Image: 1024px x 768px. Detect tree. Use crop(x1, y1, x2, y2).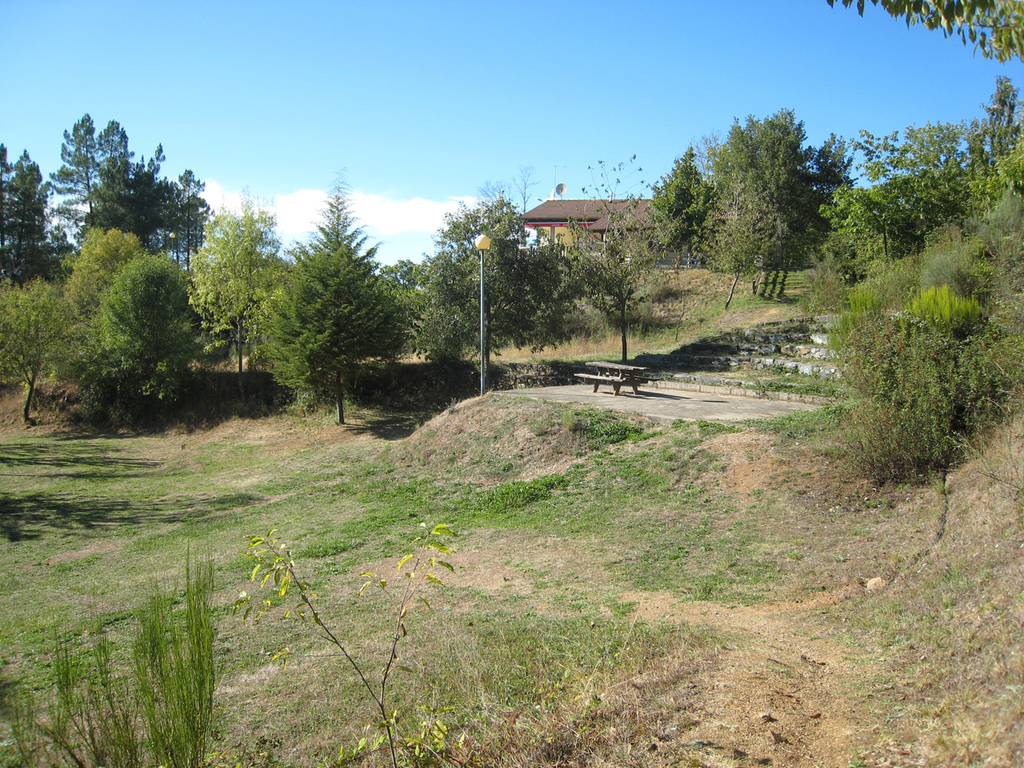
crop(258, 169, 413, 434).
